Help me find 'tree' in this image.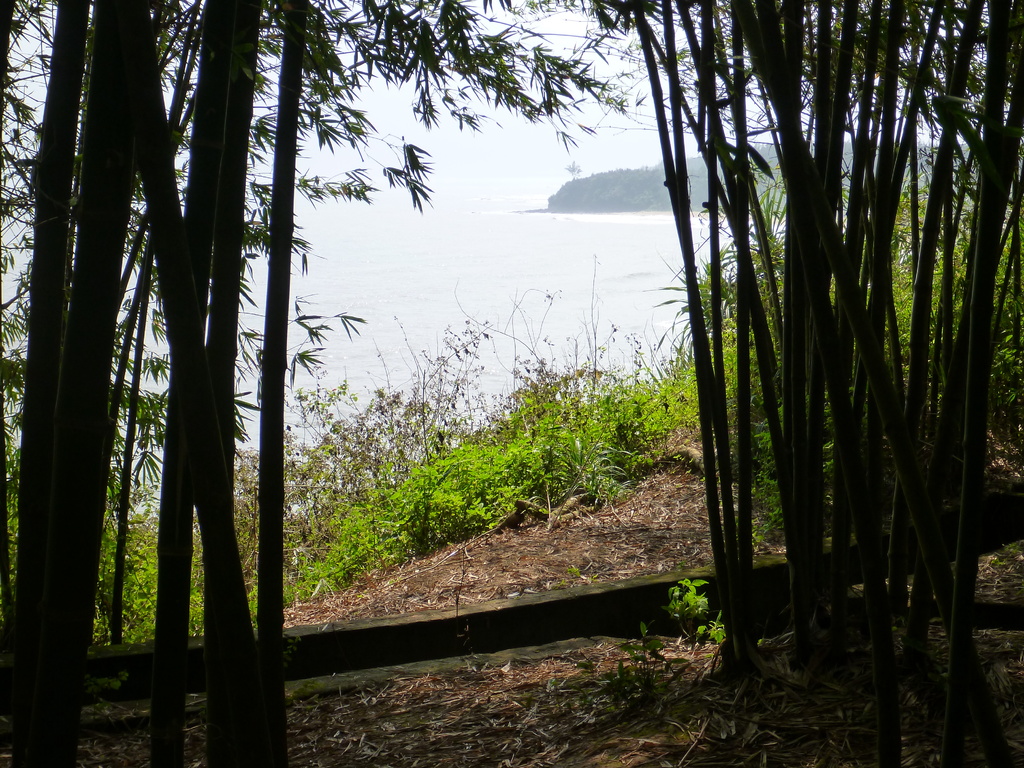
Found it: left=0, top=0, right=1023, bottom=765.
